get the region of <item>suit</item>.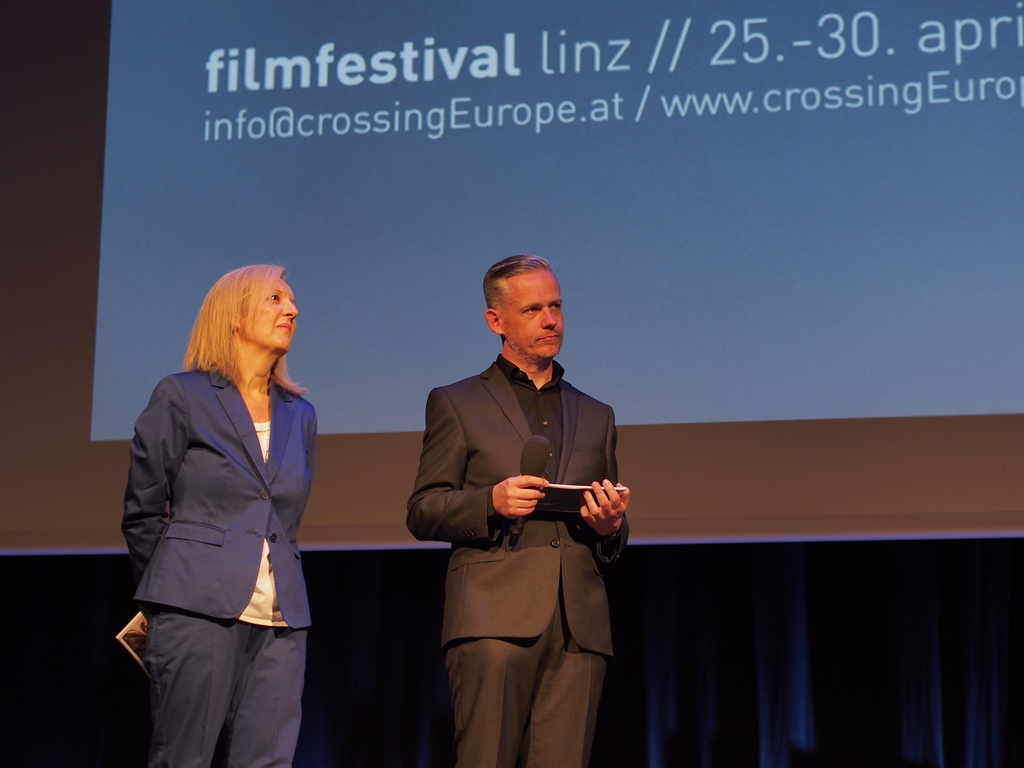
115,363,316,767.
